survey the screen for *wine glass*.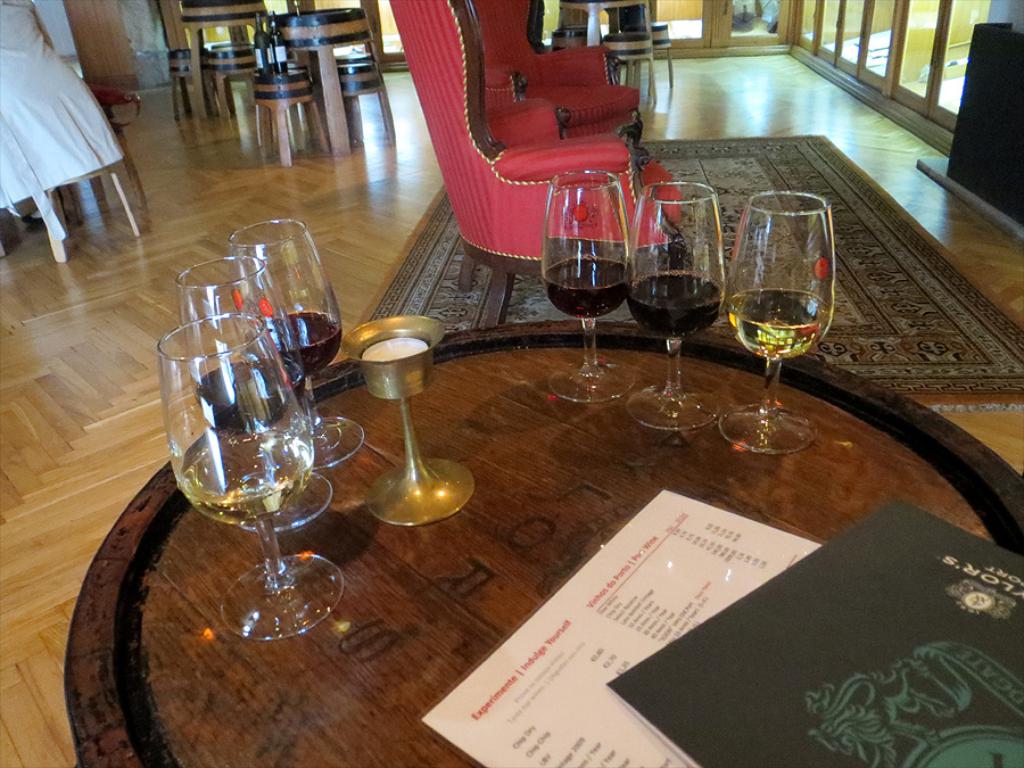
Survey found: 626/183/728/429.
